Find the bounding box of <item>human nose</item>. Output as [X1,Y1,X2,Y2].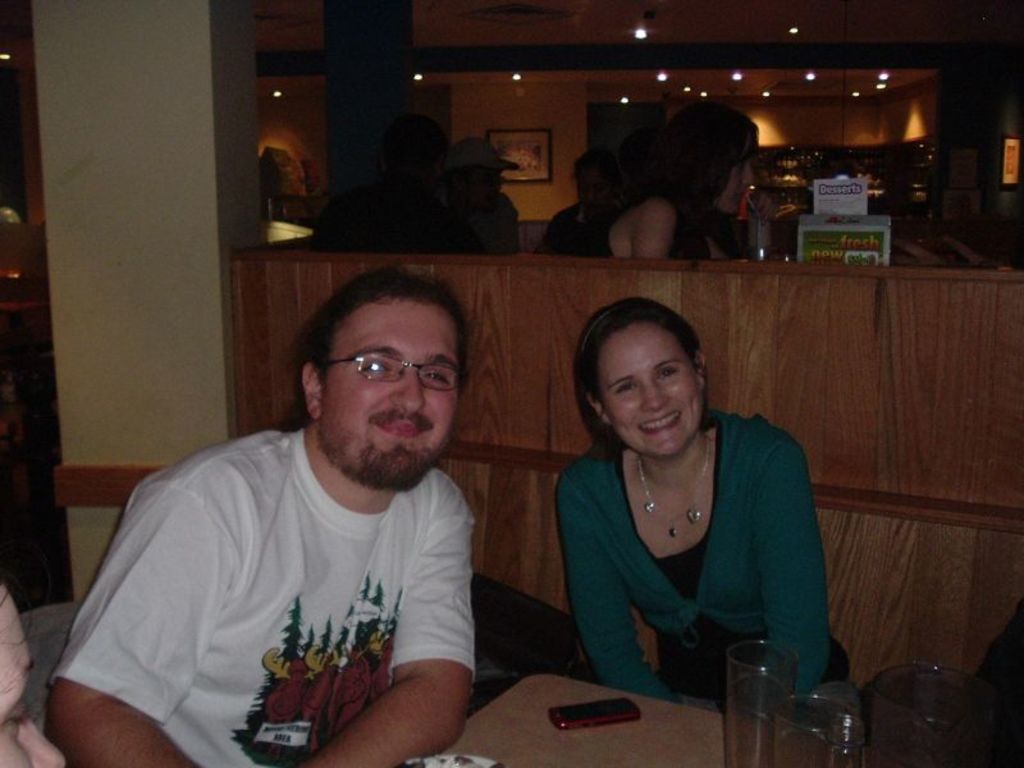
[392,365,426,413].
